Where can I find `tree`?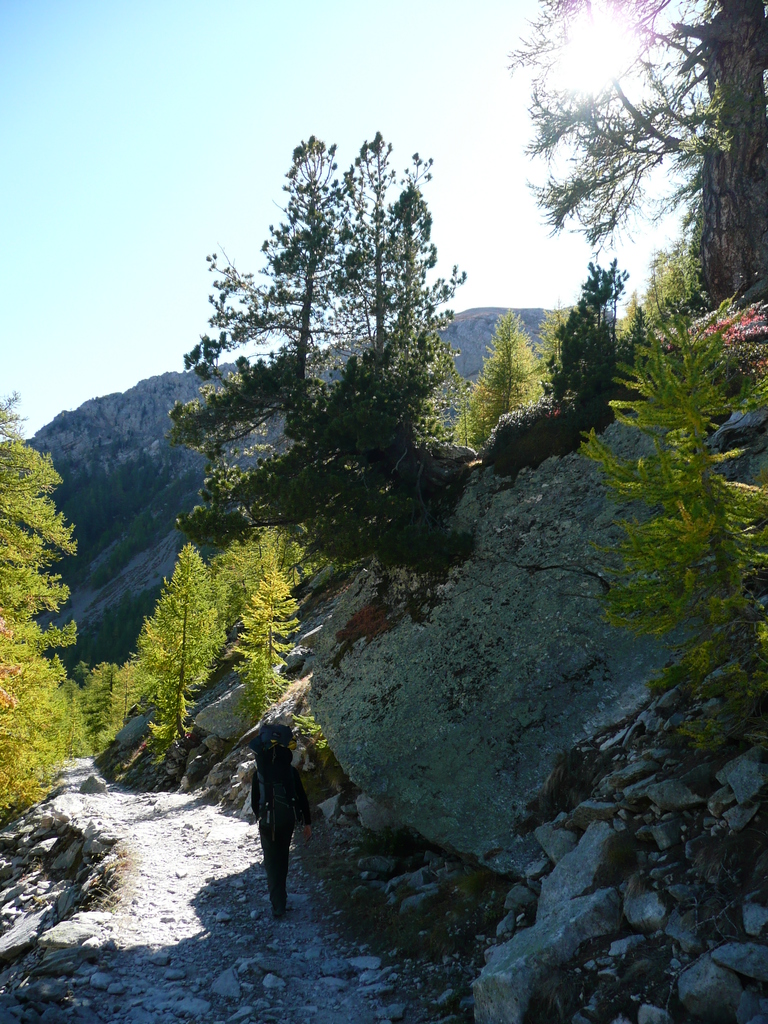
You can find it at 458:314:550:445.
